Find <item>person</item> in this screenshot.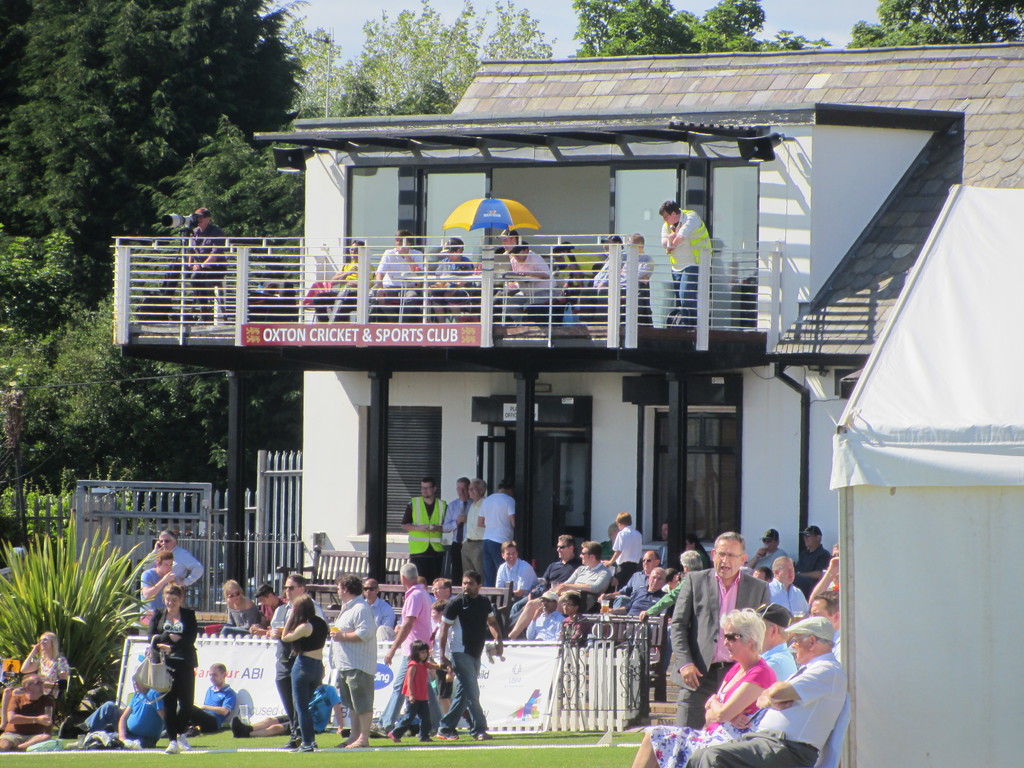
The bounding box for <item>person</item> is crop(395, 479, 449, 579).
